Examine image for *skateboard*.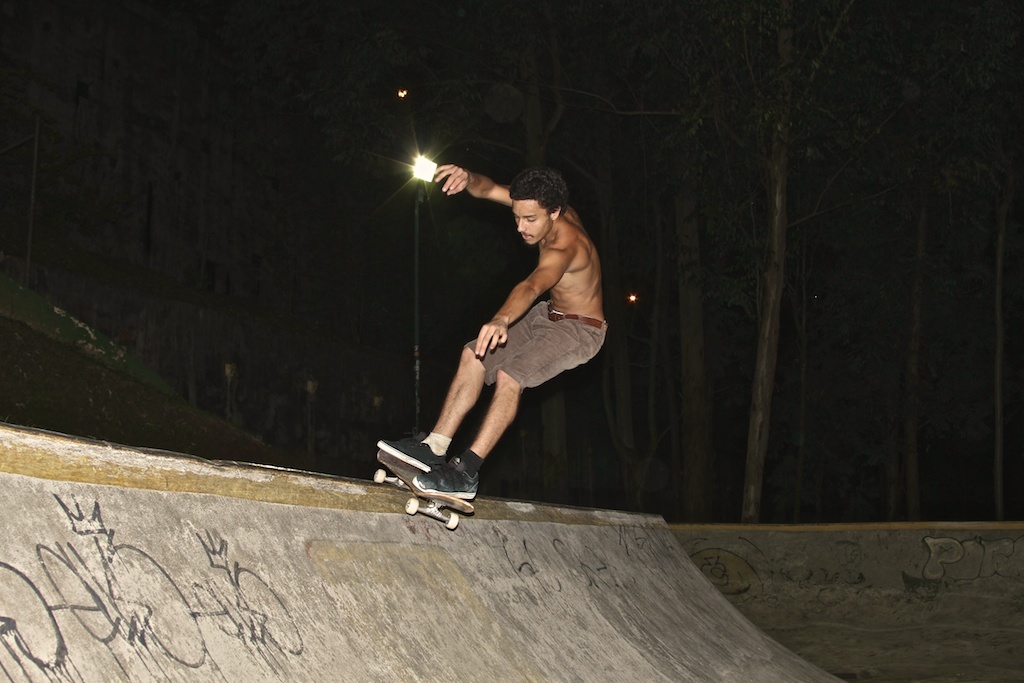
Examination result: Rect(375, 447, 476, 531).
